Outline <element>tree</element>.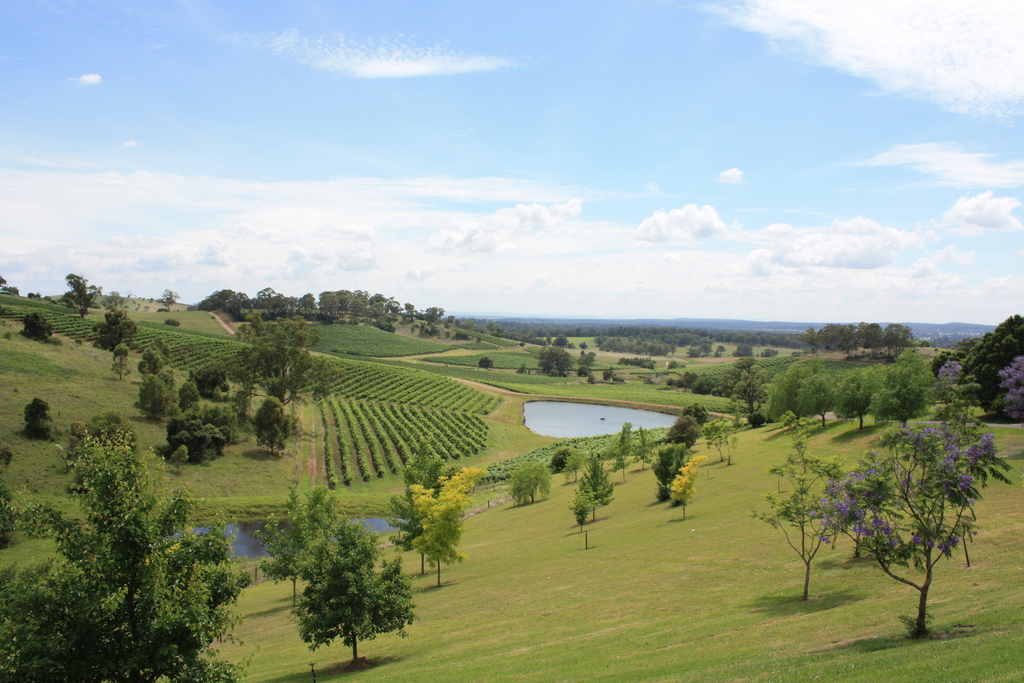
Outline: locate(577, 452, 618, 518).
